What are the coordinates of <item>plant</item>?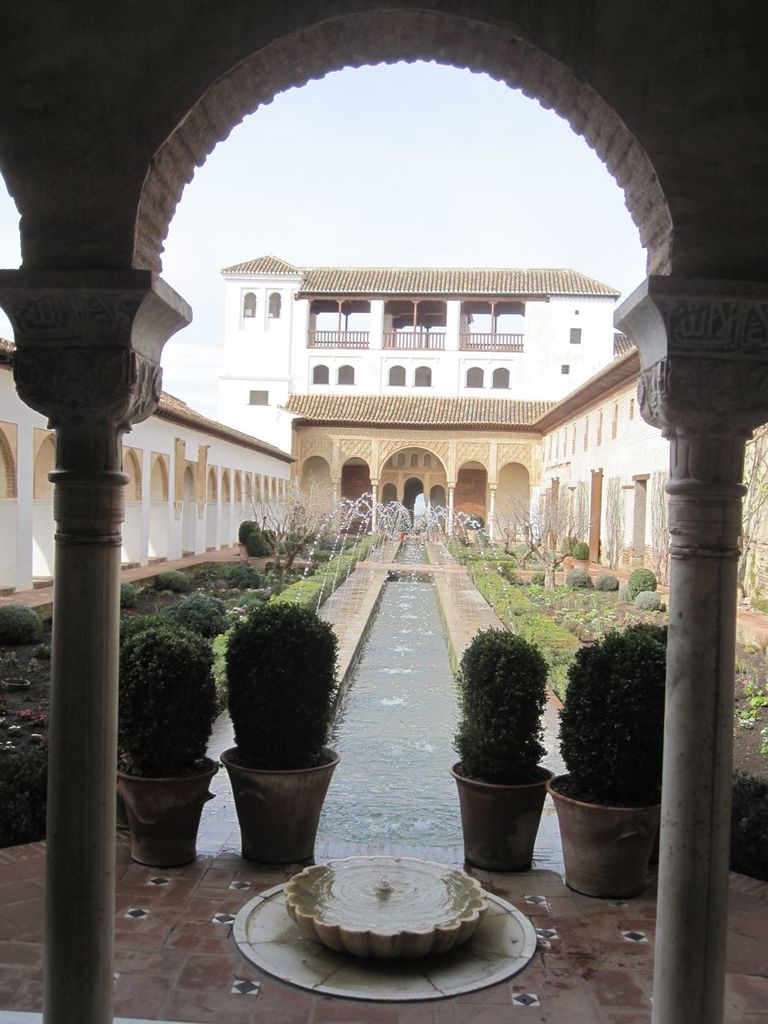
l=728, t=767, r=767, b=885.
